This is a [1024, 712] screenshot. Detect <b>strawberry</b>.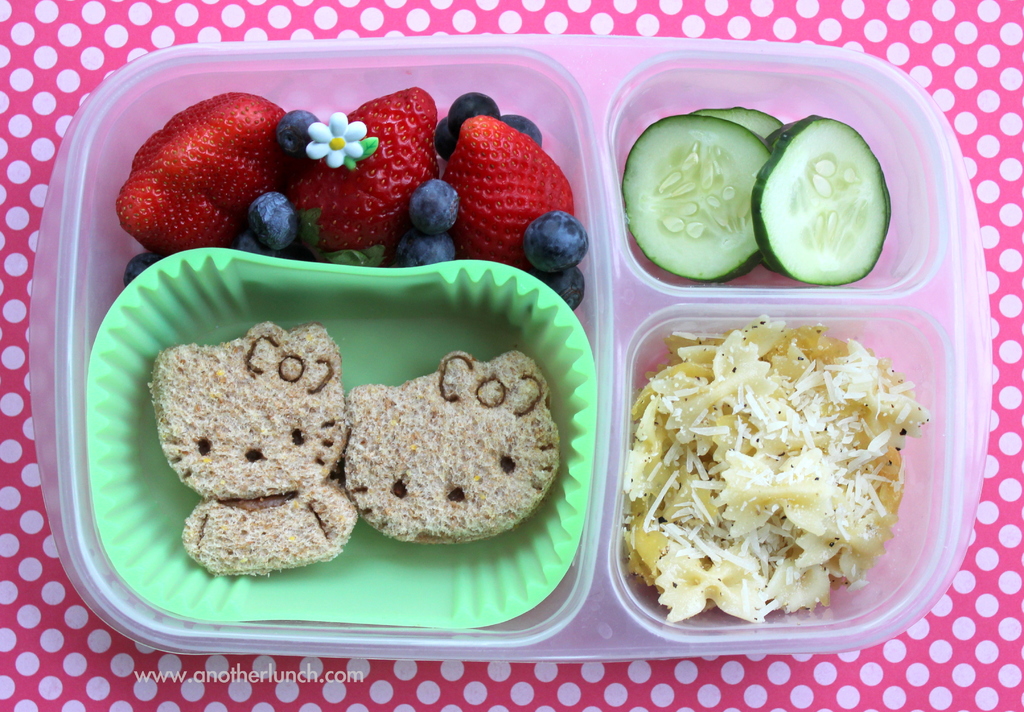
bbox=(307, 85, 444, 232).
